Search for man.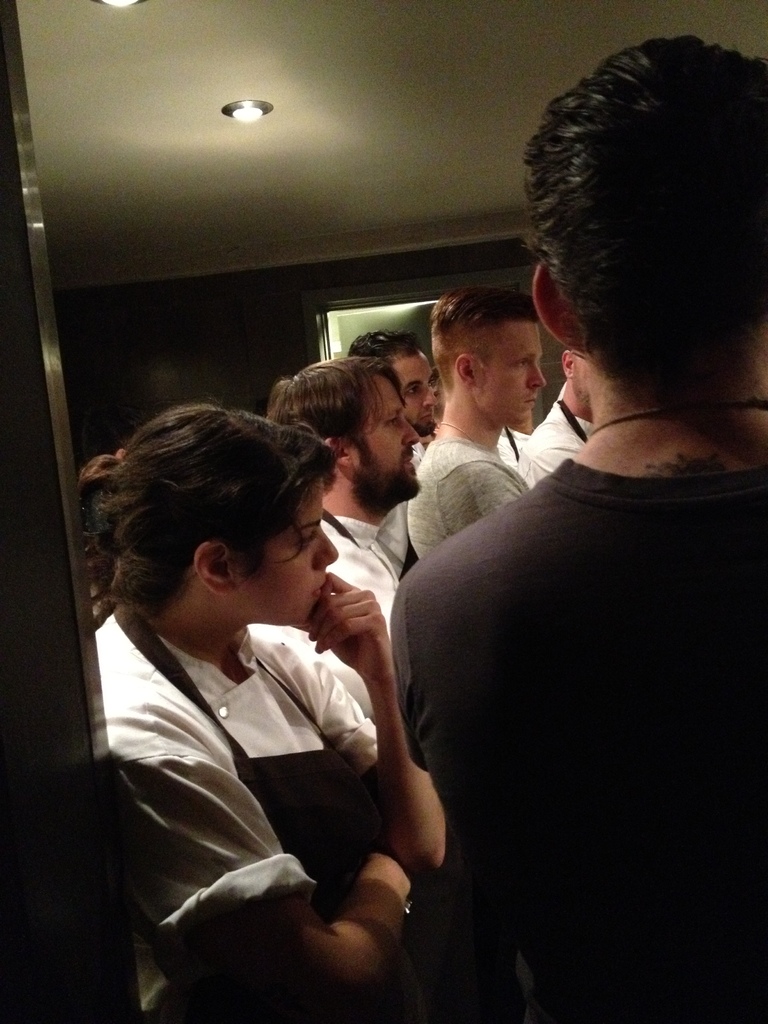
Found at [401,285,550,560].
